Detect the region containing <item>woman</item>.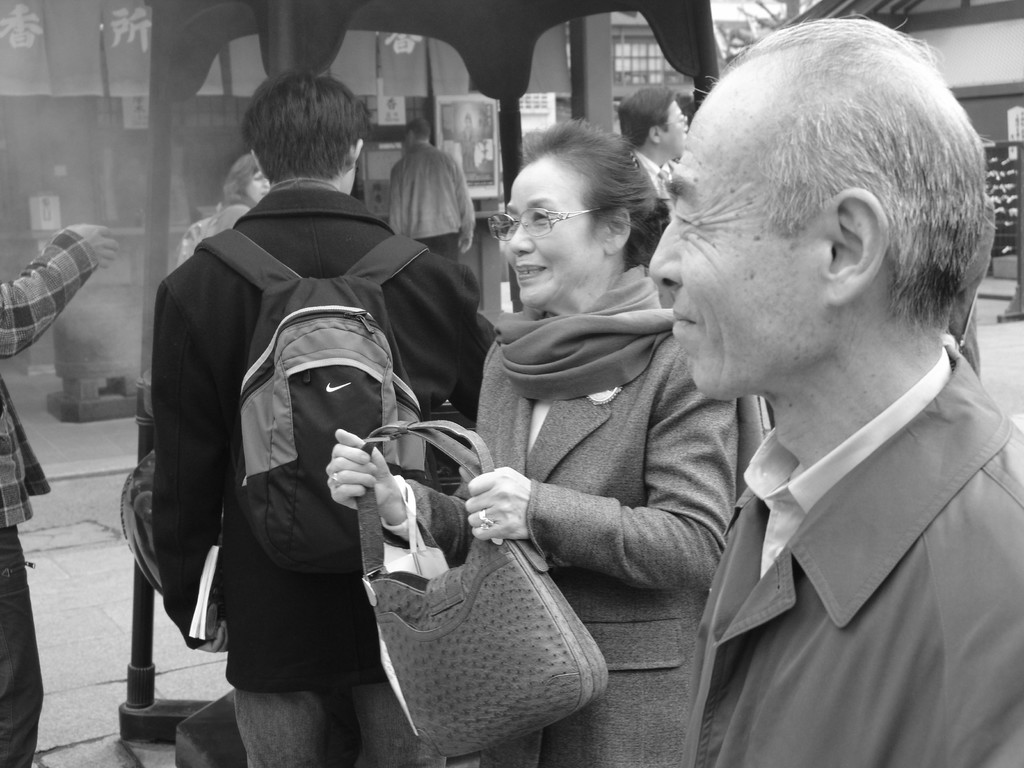
bbox(218, 150, 271, 233).
